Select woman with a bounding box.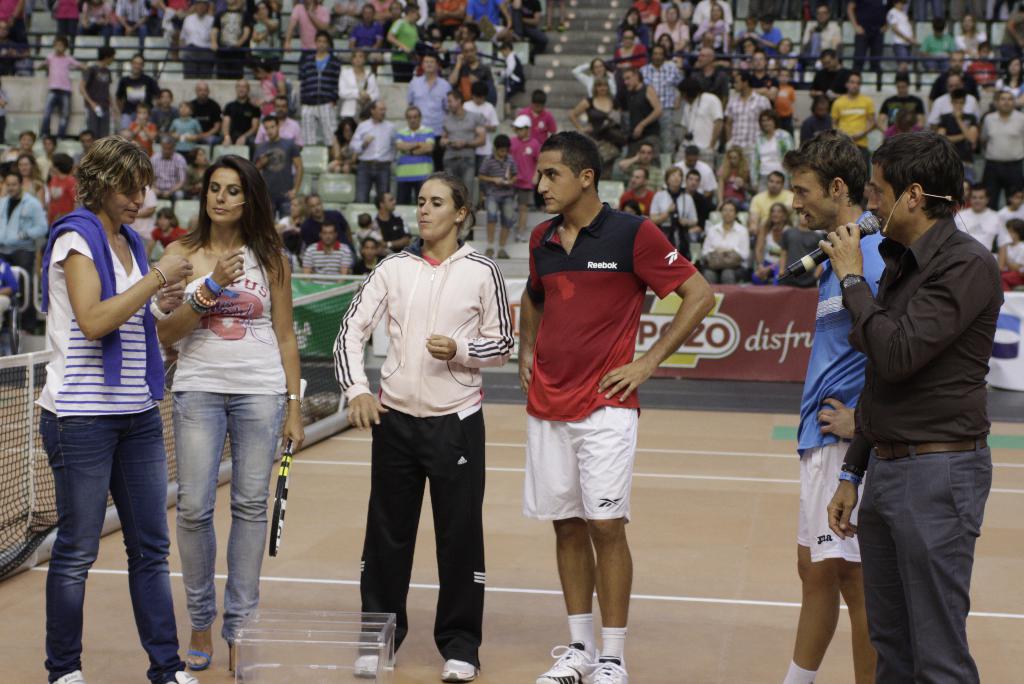
box(321, 117, 354, 176).
